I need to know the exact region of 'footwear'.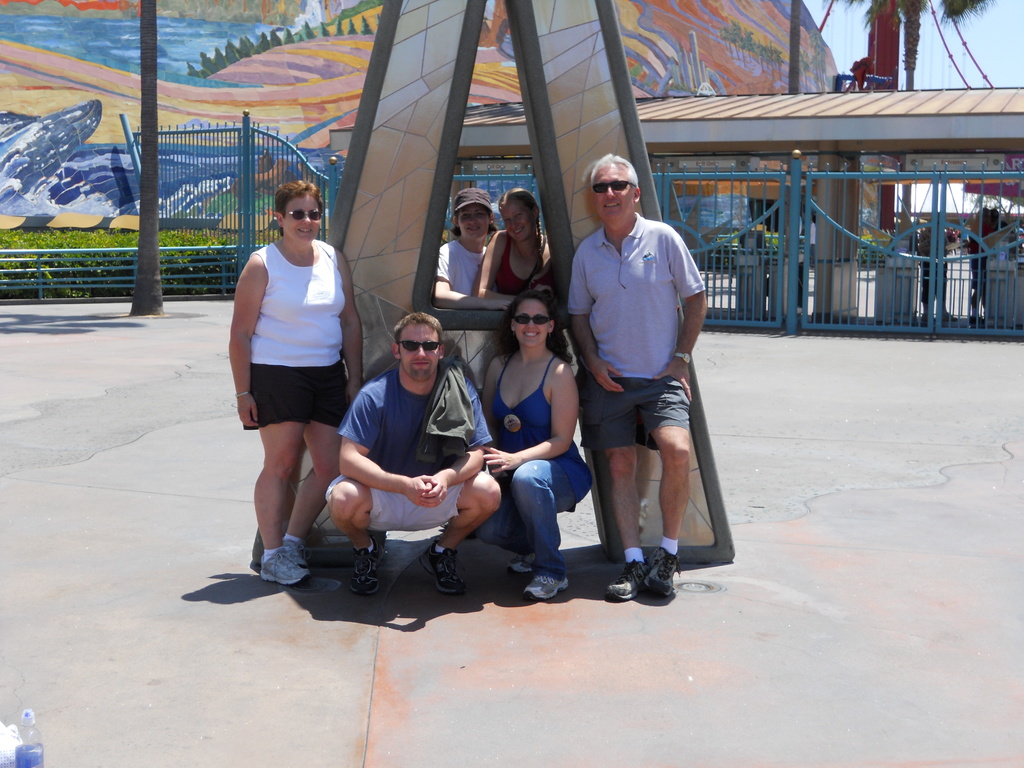
Region: (x1=278, y1=538, x2=302, y2=564).
